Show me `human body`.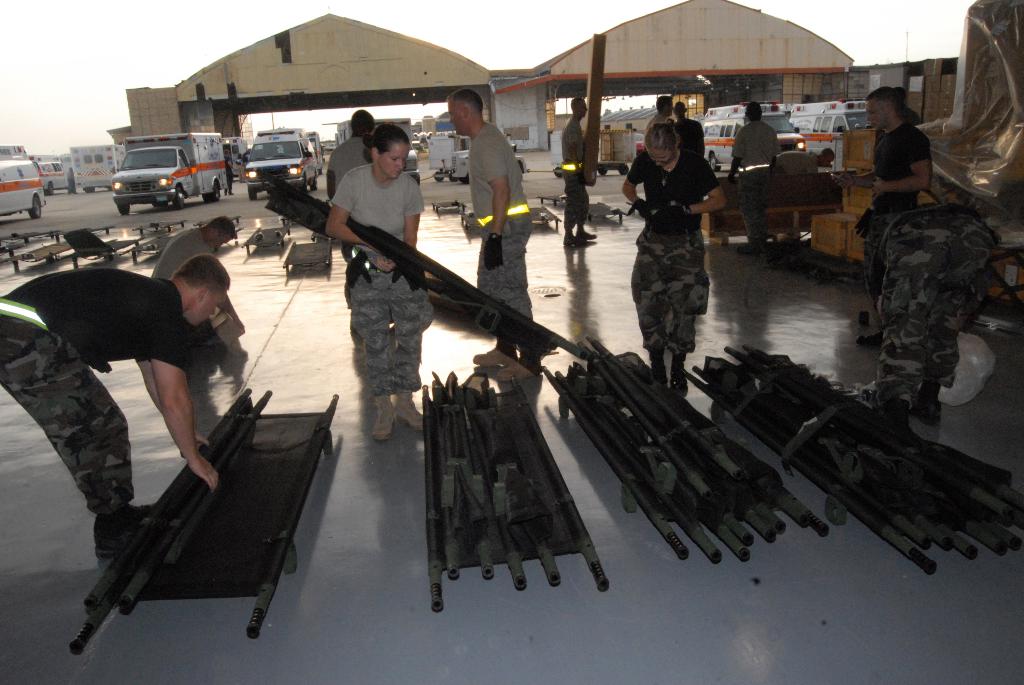
`human body` is here: bbox=[622, 150, 731, 391].
